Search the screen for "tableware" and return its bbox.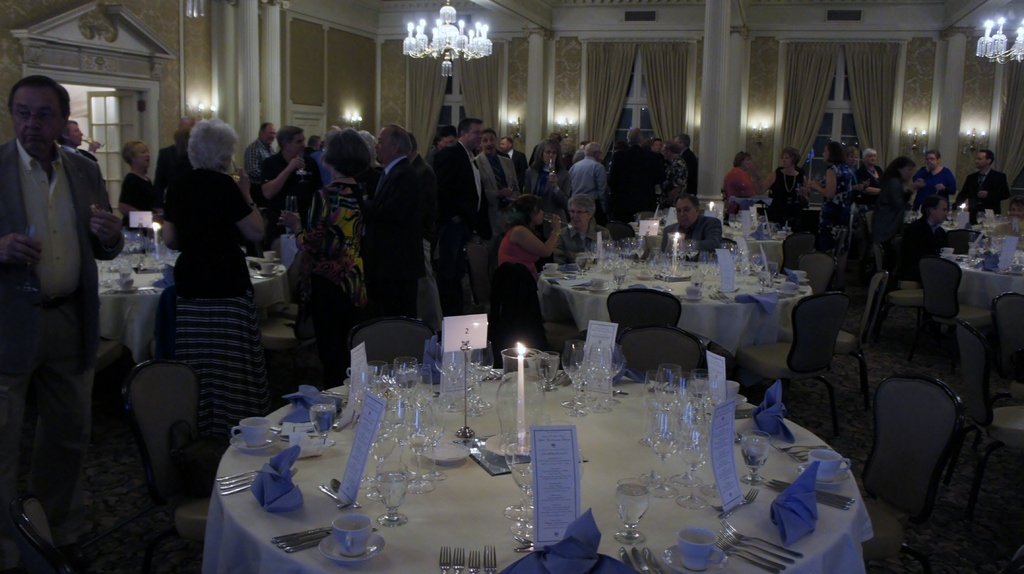
Found: {"x1": 716, "y1": 524, "x2": 796, "y2": 565}.
